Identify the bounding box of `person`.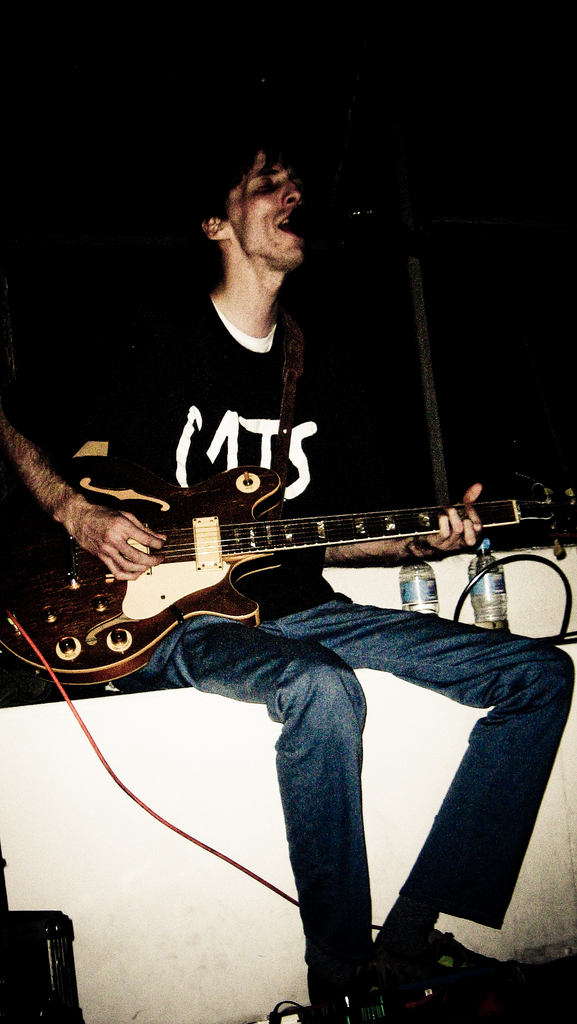
3, 133, 576, 1023.
